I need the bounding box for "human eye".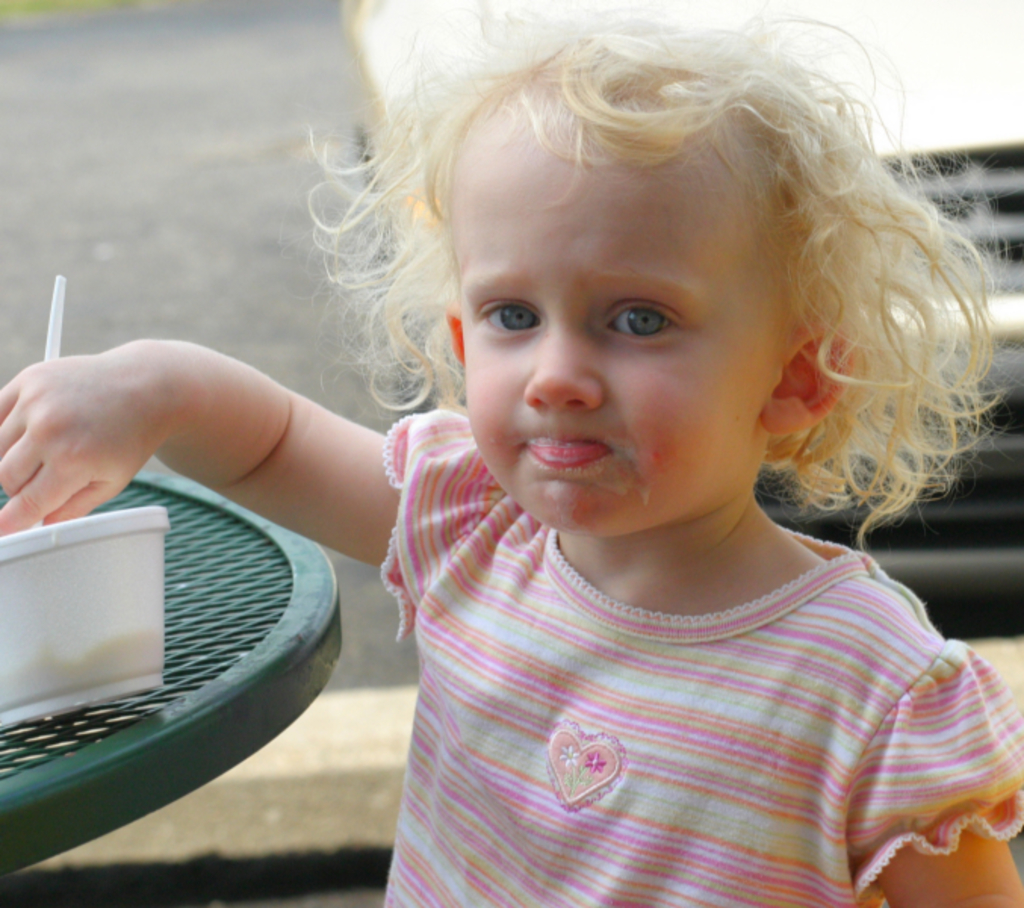
Here it is: [475, 298, 548, 342].
